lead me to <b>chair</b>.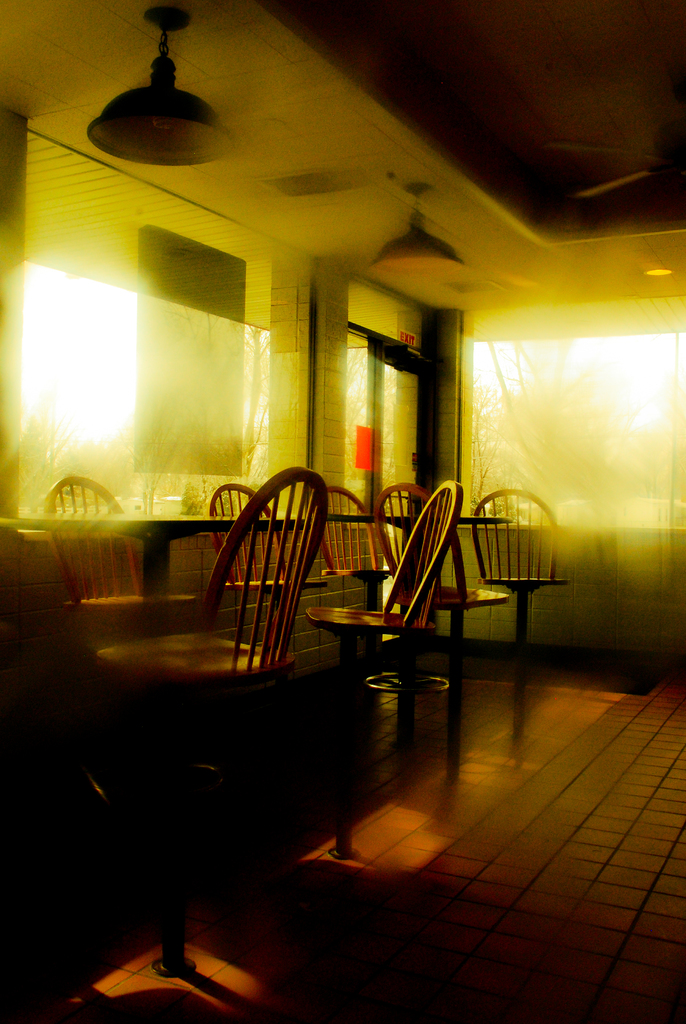
Lead to x1=377 y1=494 x2=517 y2=699.
